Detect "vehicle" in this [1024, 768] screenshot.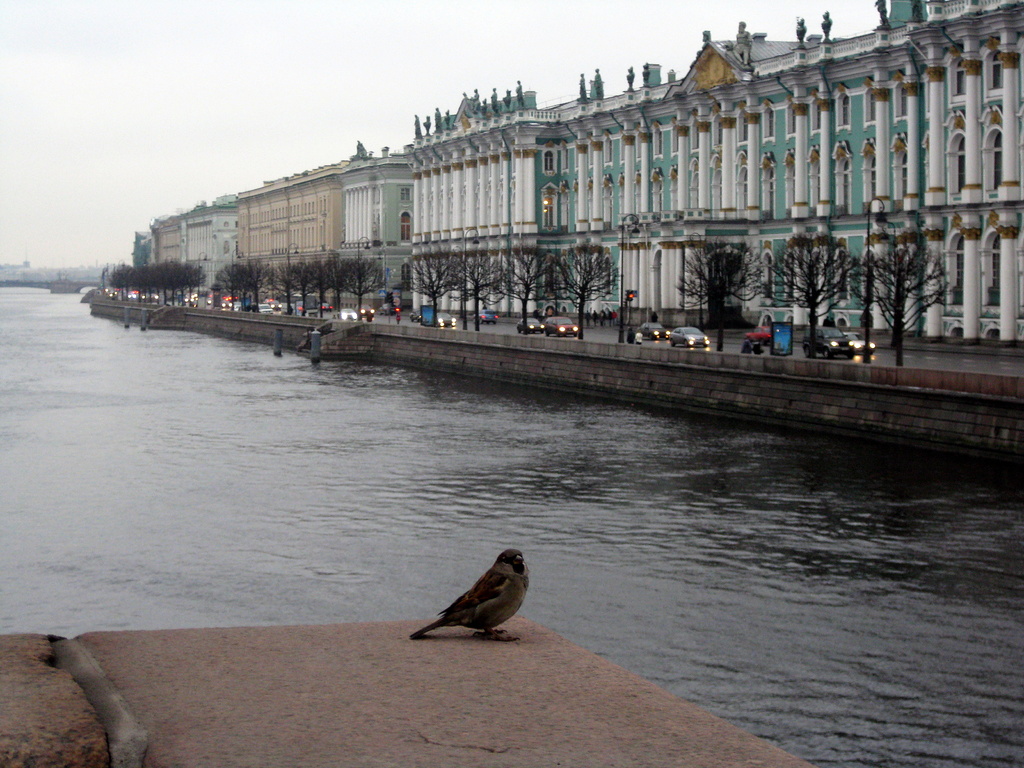
Detection: 547:316:575:337.
